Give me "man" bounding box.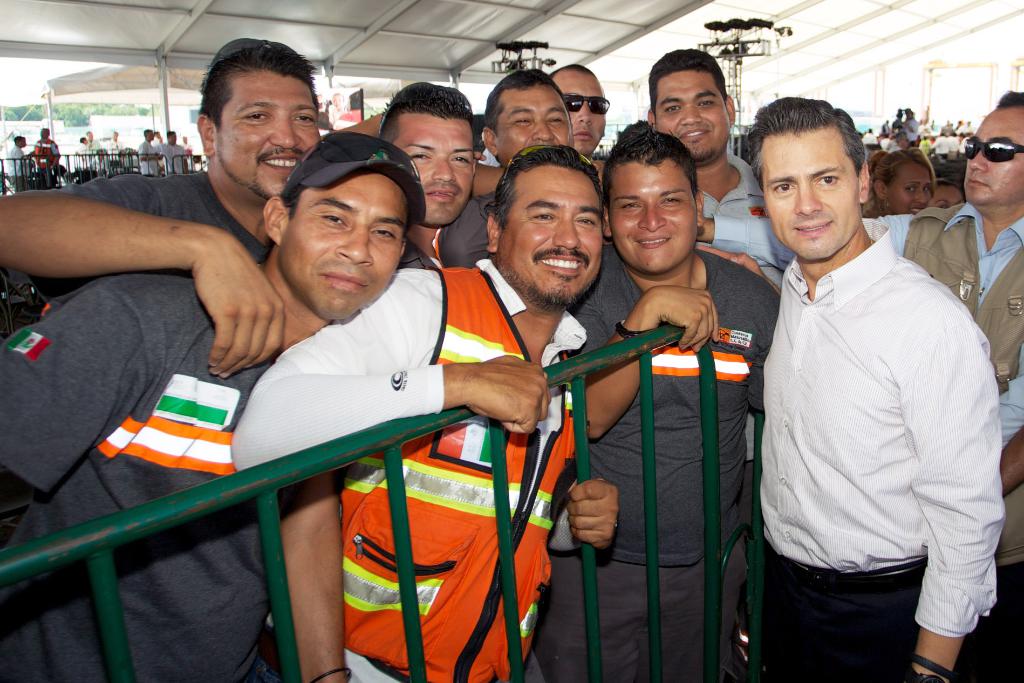
bbox=(553, 58, 607, 168).
